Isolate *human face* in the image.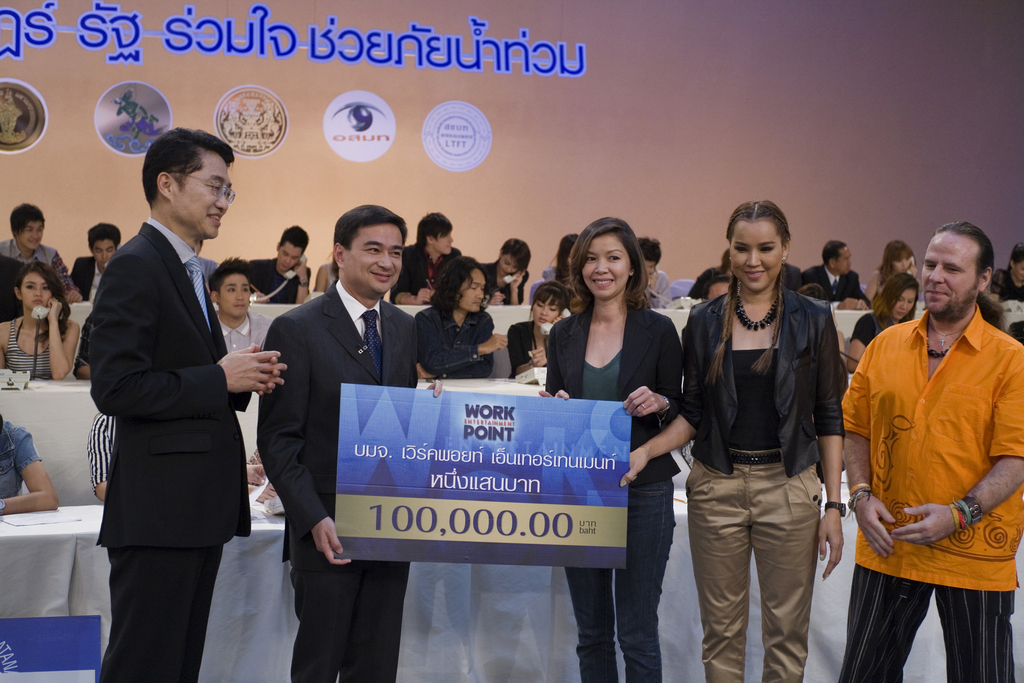
Isolated region: [278, 249, 303, 268].
